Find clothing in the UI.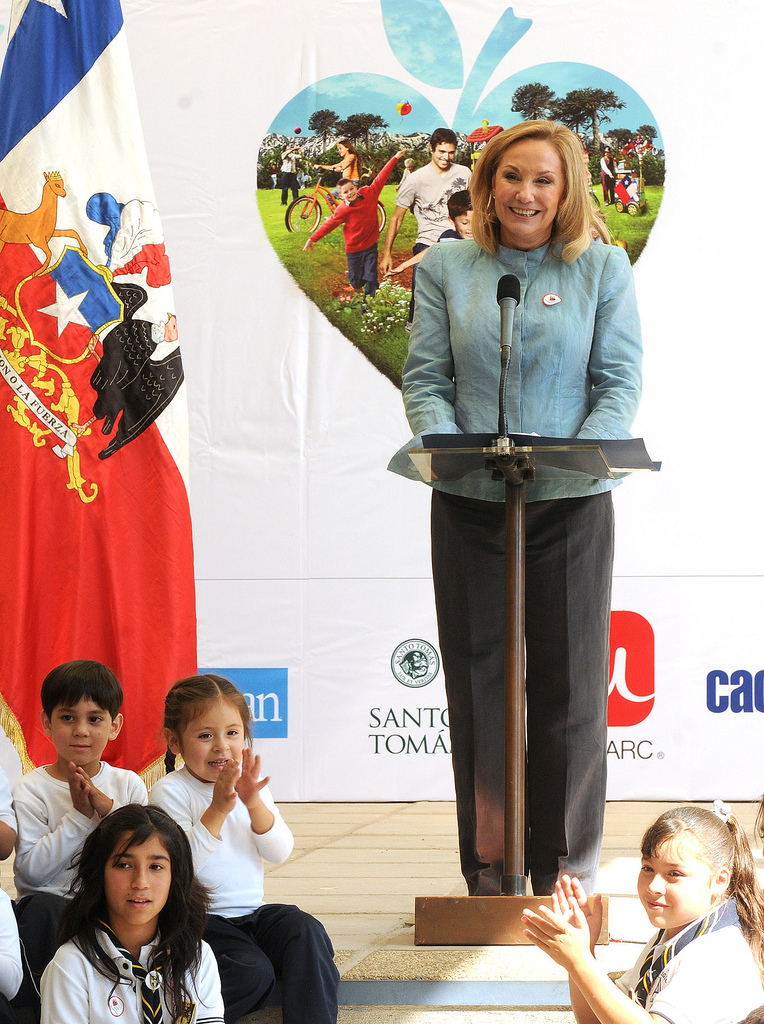
UI element at detection(394, 162, 474, 323).
